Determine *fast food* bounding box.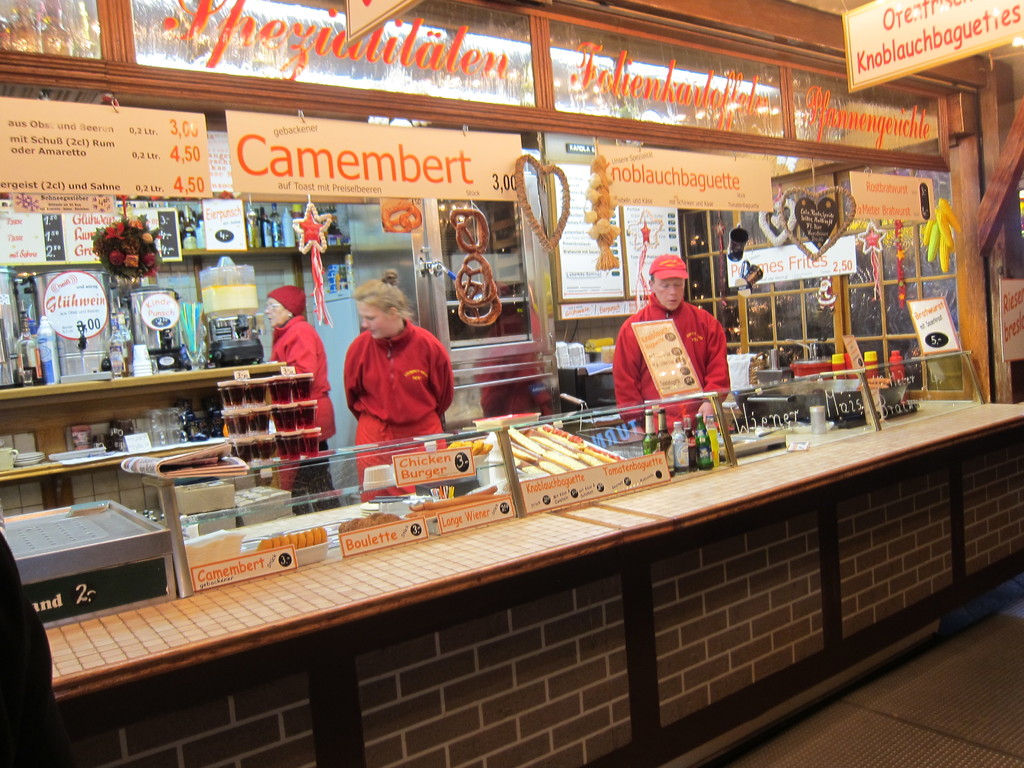
Determined: 506, 422, 608, 482.
